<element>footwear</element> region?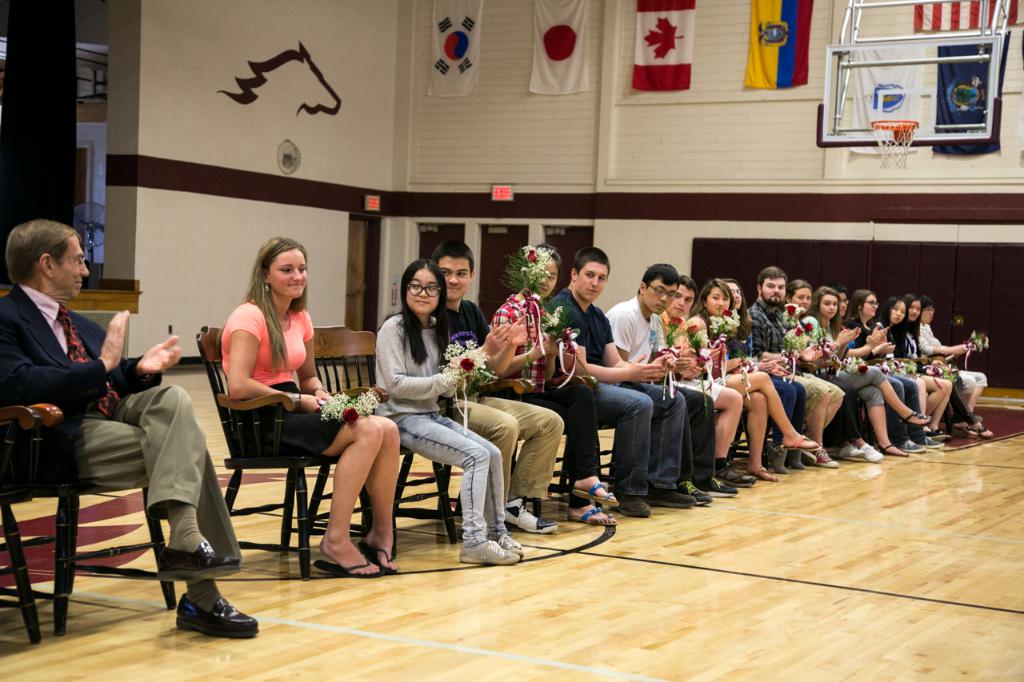
(left=947, top=423, right=978, bottom=439)
